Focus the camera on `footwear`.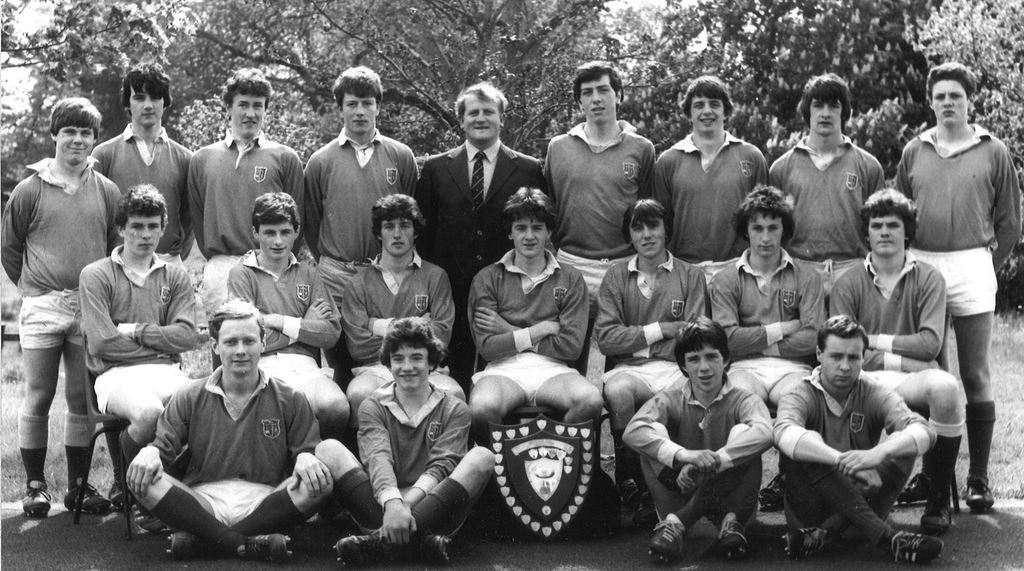
Focus region: (333,533,396,567).
